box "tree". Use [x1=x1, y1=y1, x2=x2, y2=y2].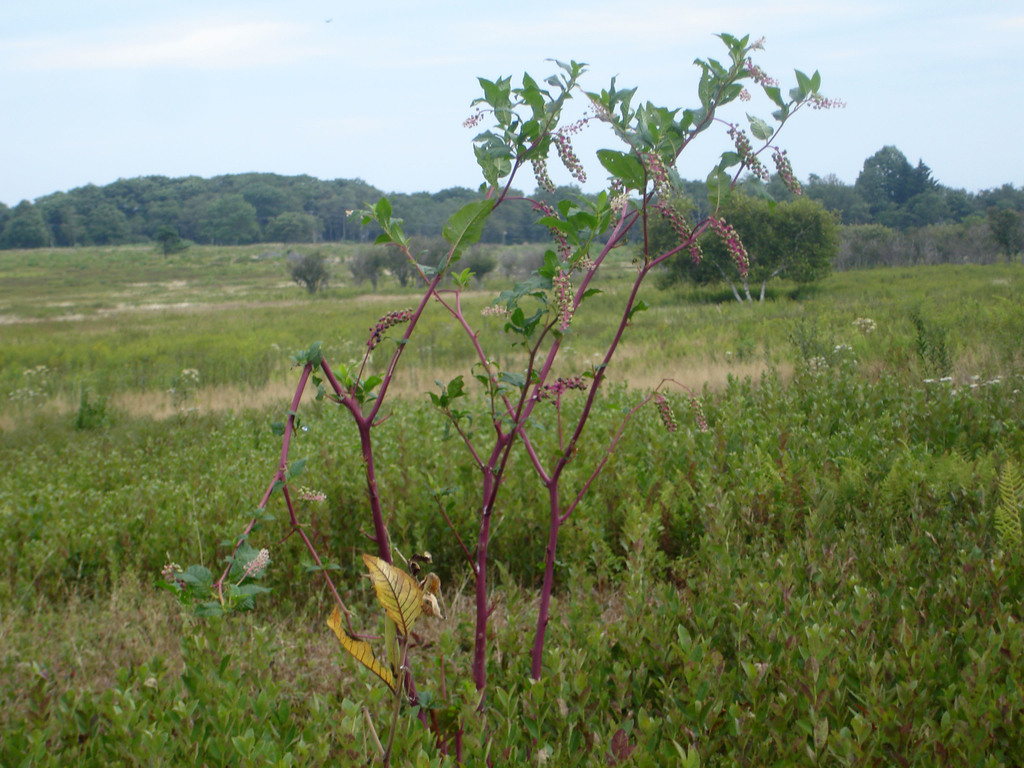
[x1=190, y1=193, x2=264, y2=246].
